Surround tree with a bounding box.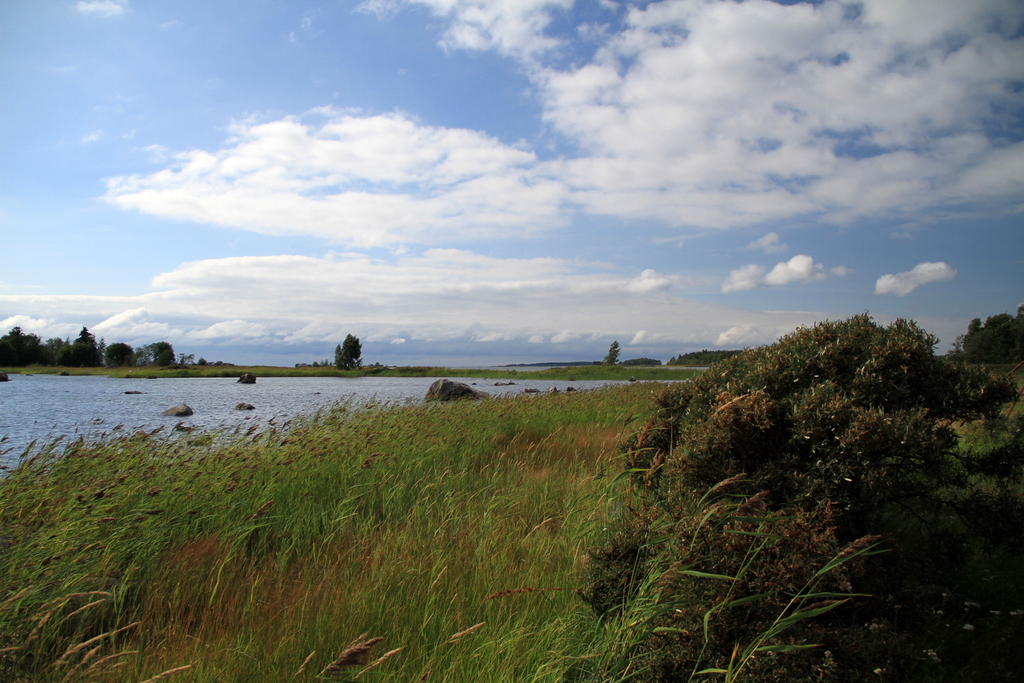
left=604, top=337, right=623, bottom=367.
